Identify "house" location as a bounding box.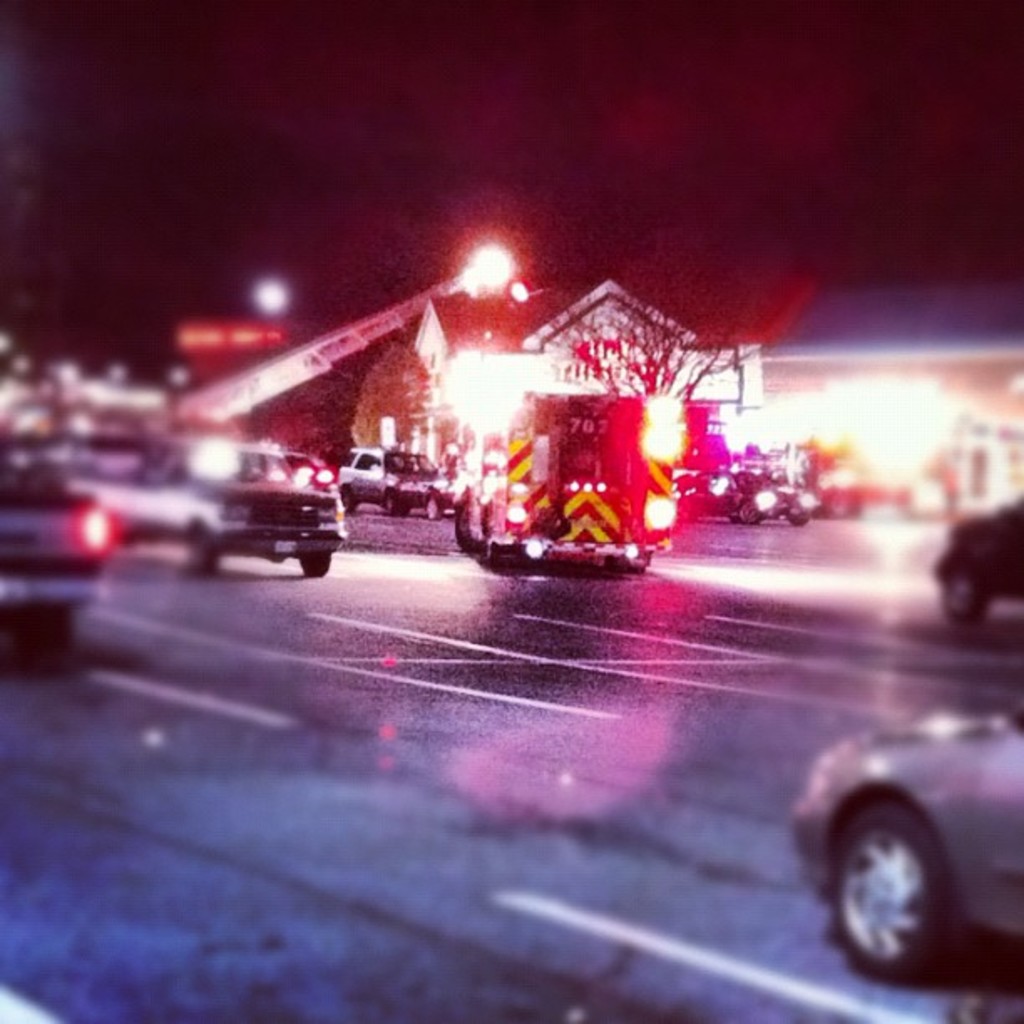
(x1=107, y1=320, x2=376, y2=527).
